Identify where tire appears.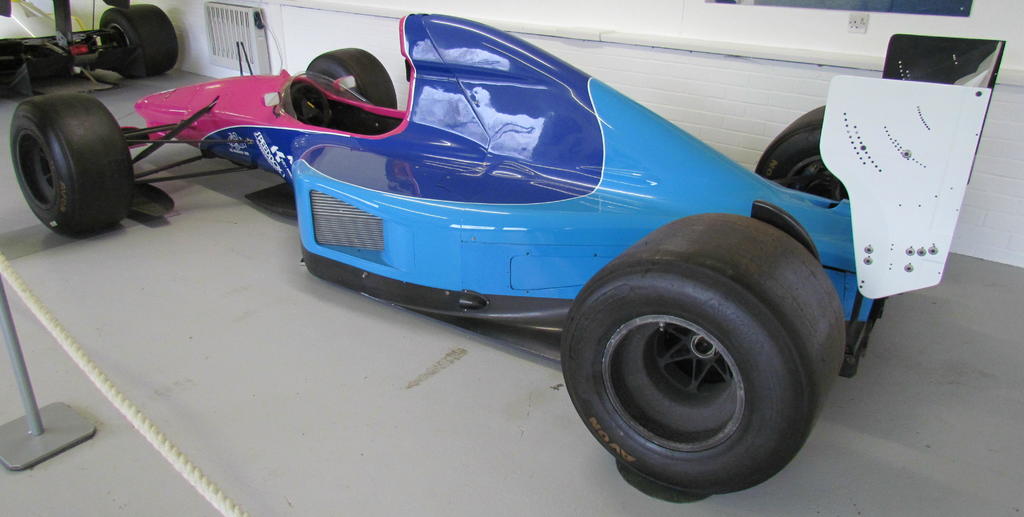
Appears at BBox(757, 105, 854, 201).
